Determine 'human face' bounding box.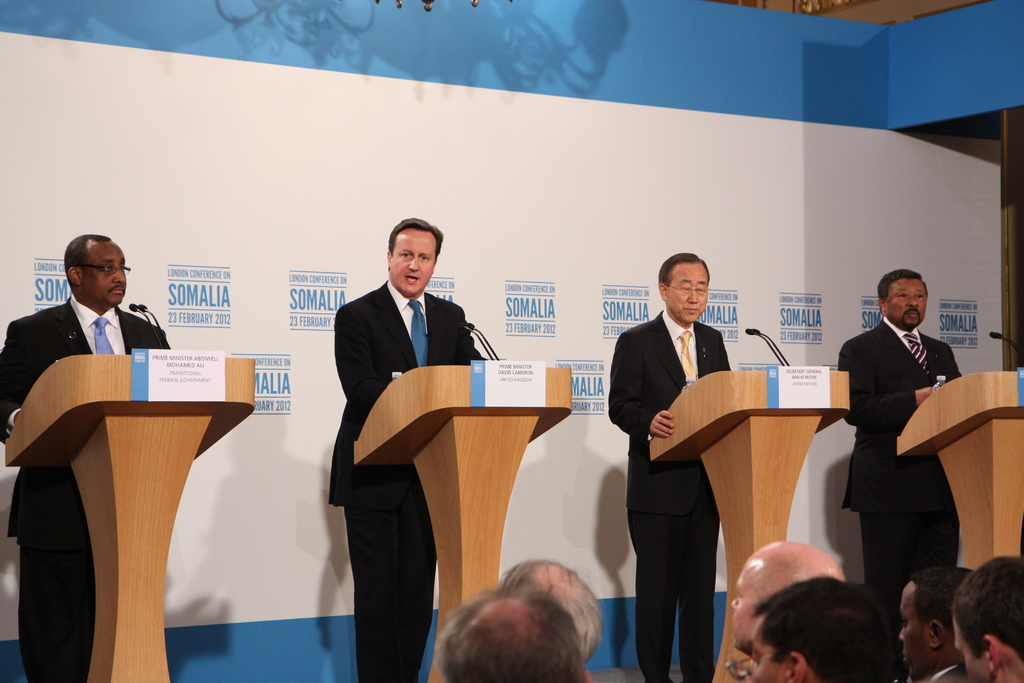
Determined: x1=955 y1=617 x2=988 y2=682.
